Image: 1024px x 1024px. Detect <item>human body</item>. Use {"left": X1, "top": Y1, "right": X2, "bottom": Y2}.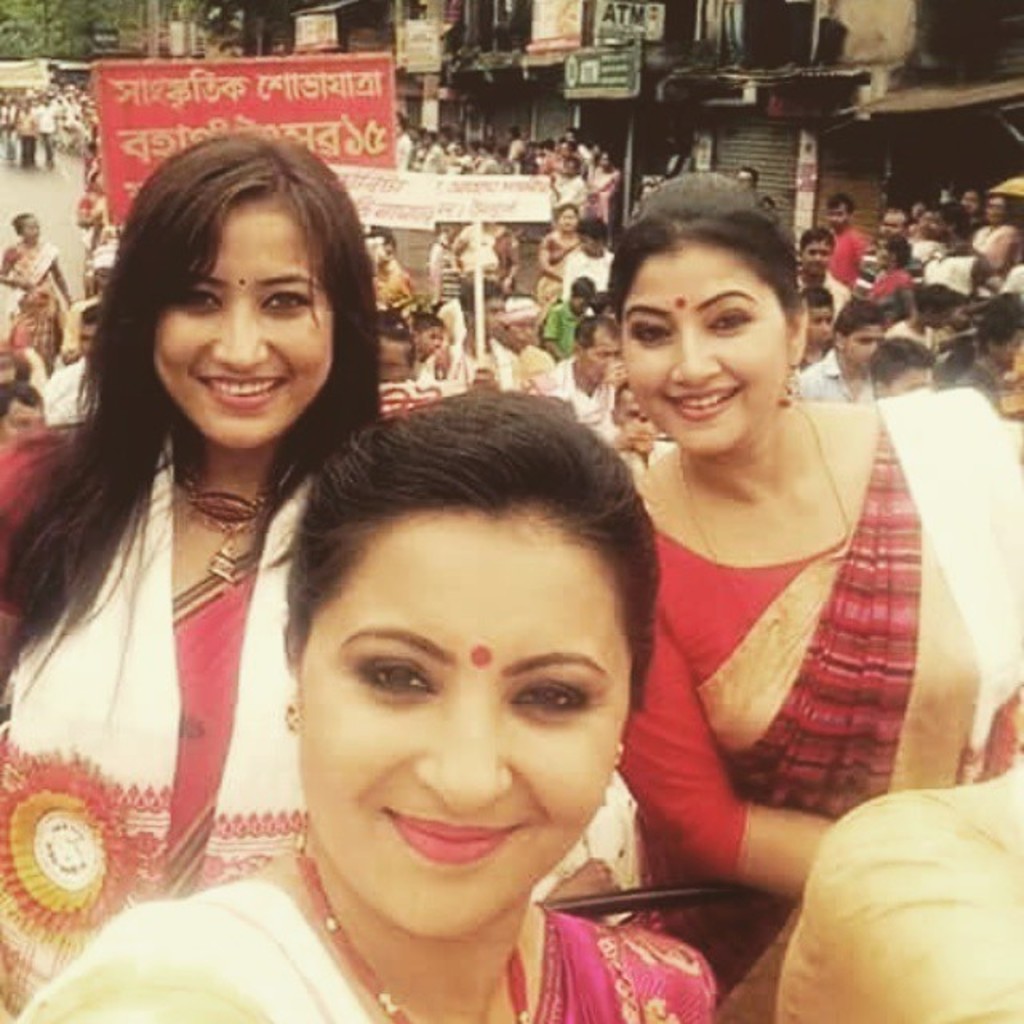
{"left": 37, "top": 381, "right": 712, "bottom": 1022}.
